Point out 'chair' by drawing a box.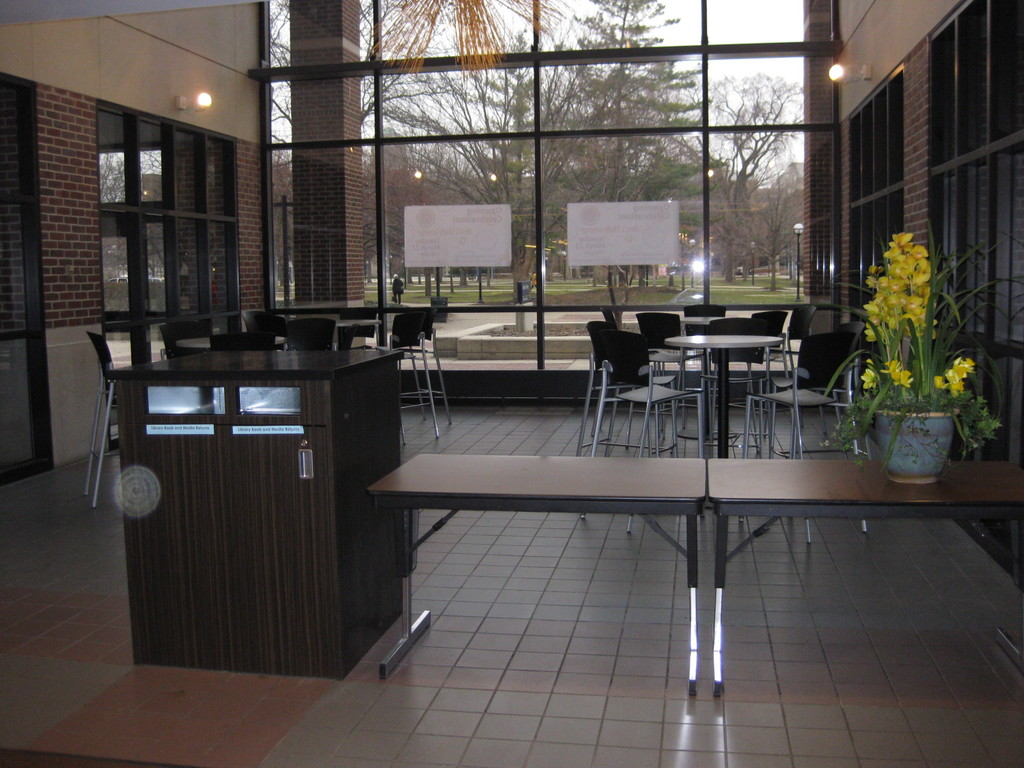
[left=639, top=308, right=700, bottom=463].
